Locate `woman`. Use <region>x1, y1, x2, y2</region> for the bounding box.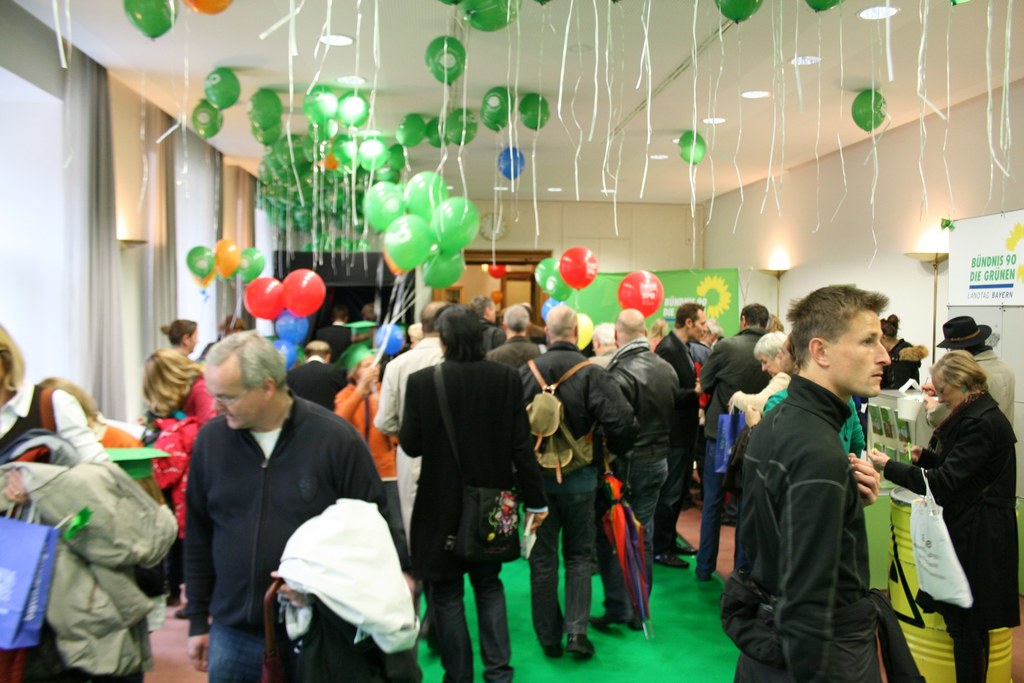
<region>863, 350, 1023, 682</region>.
